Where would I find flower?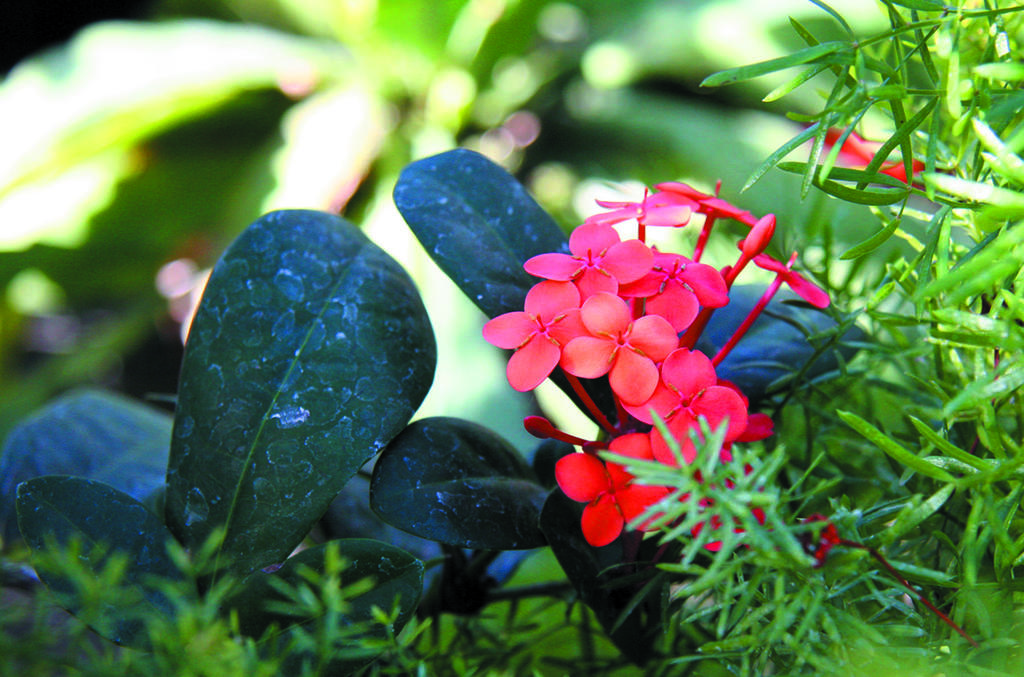
At bbox=(551, 427, 673, 547).
